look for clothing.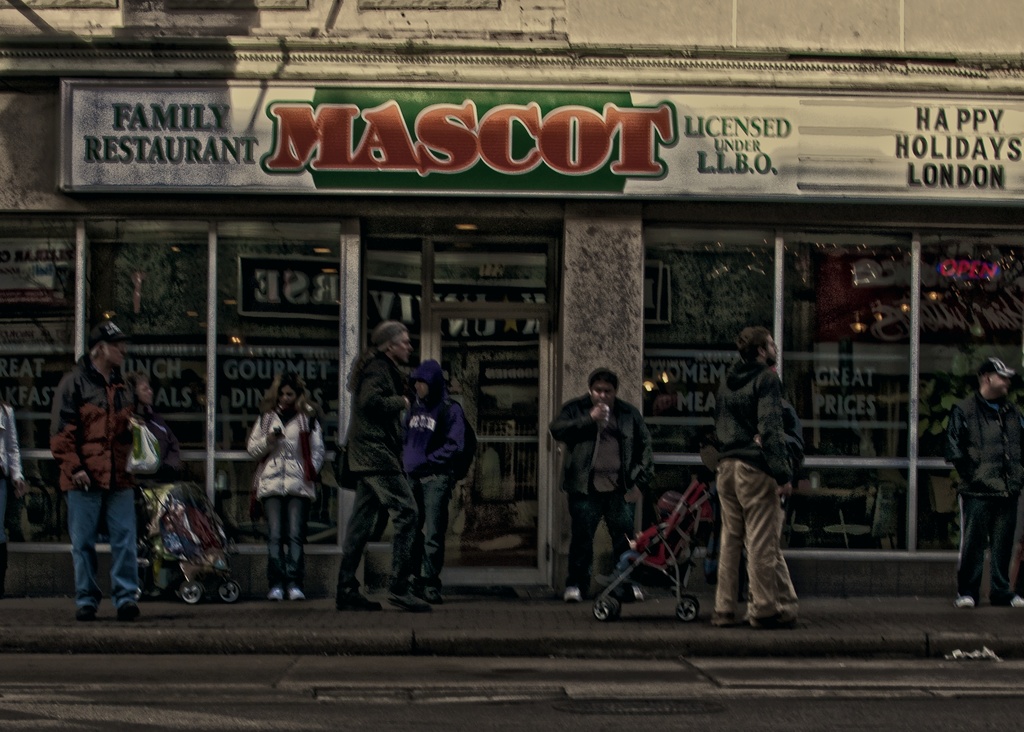
Found: 42,321,156,616.
